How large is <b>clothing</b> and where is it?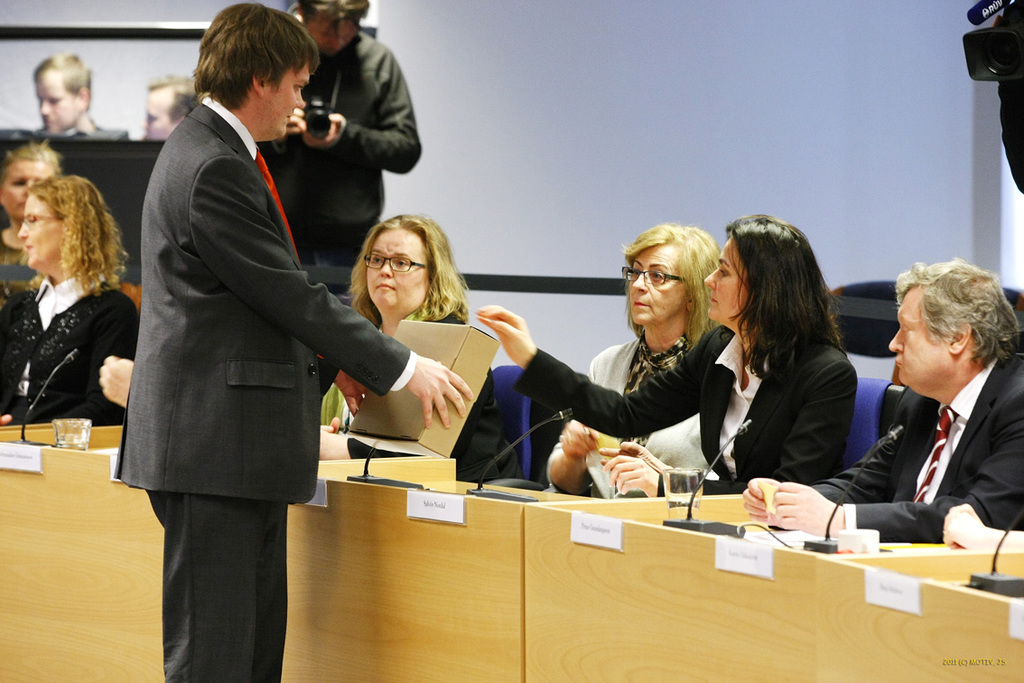
Bounding box: bbox(833, 275, 1019, 572).
